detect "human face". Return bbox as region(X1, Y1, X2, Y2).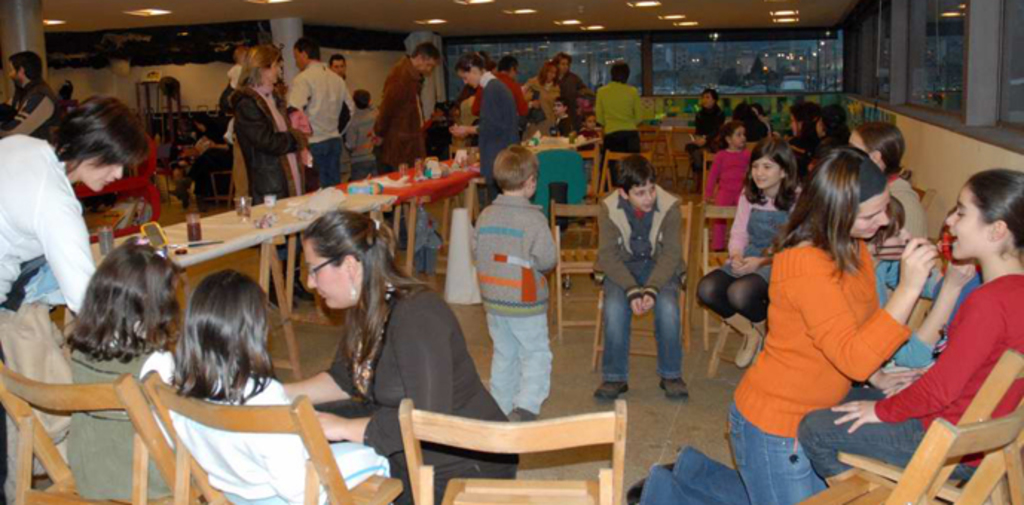
region(847, 184, 893, 239).
